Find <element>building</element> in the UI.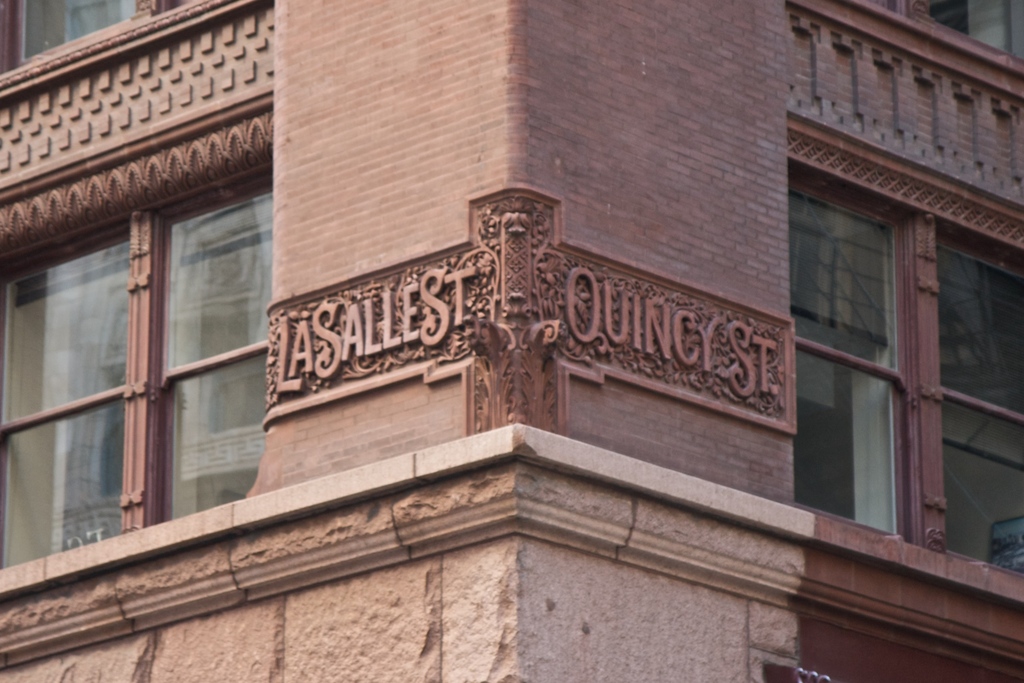
UI element at {"left": 0, "top": 0, "right": 1023, "bottom": 682}.
